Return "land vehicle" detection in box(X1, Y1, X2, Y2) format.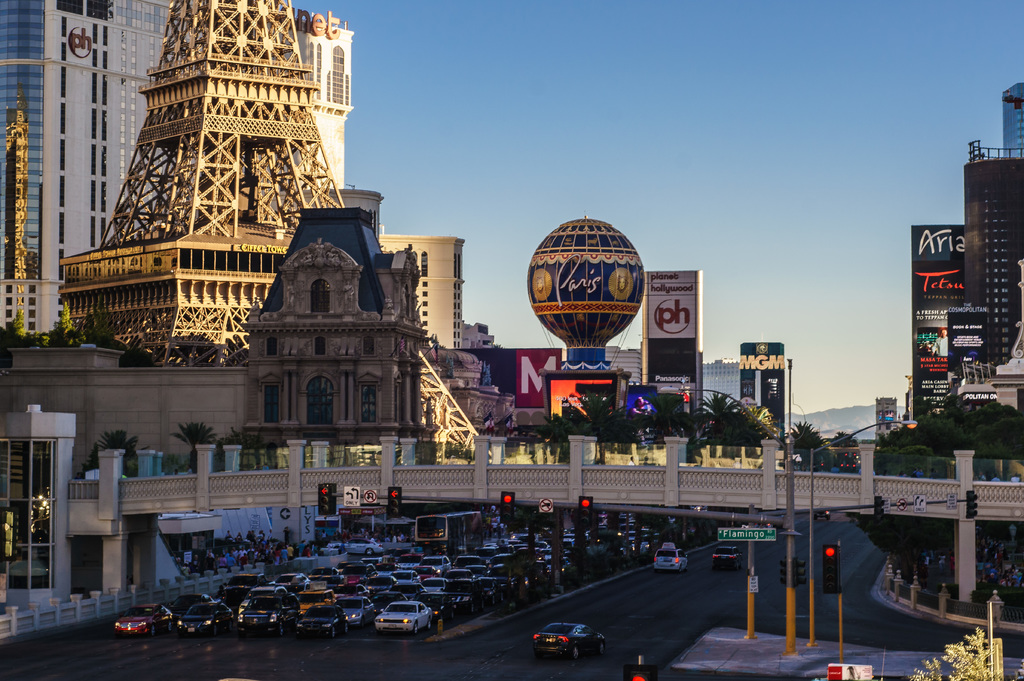
box(268, 593, 299, 614).
